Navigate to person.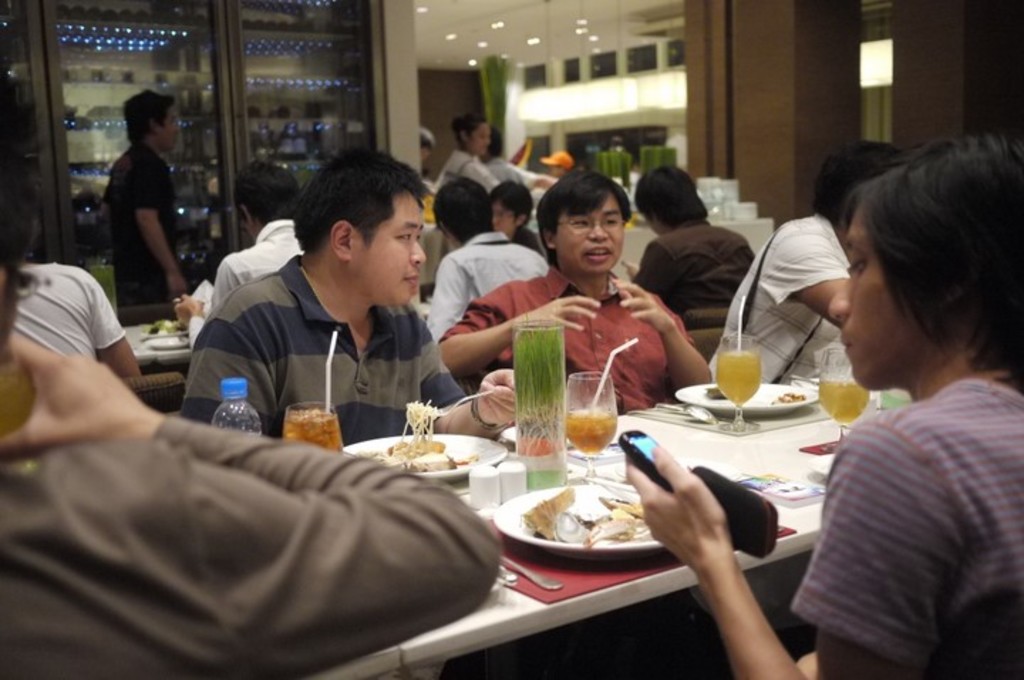
Navigation target: x1=0, y1=54, x2=529, y2=679.
